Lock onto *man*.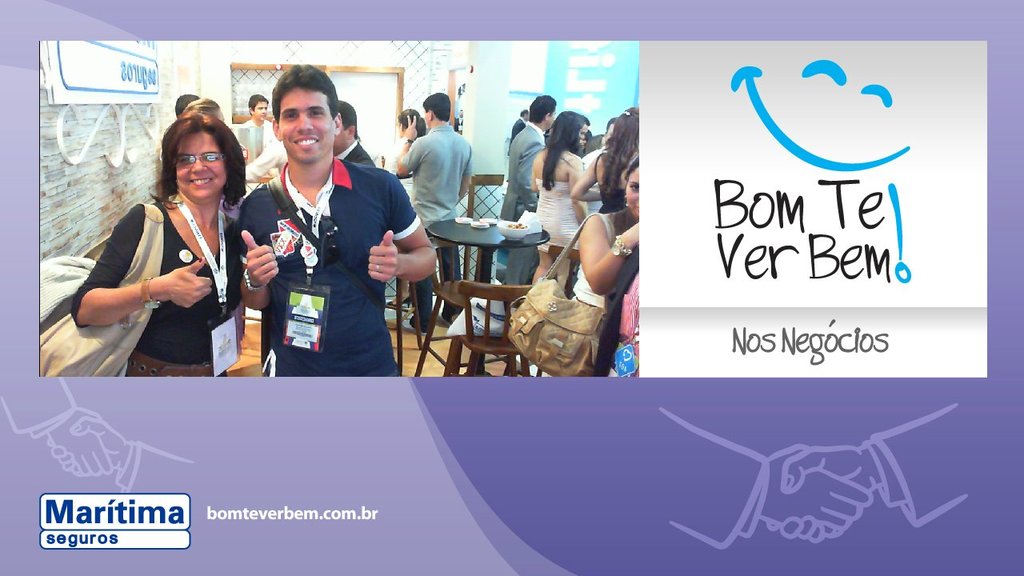
Locked: (331,102,376,166).
